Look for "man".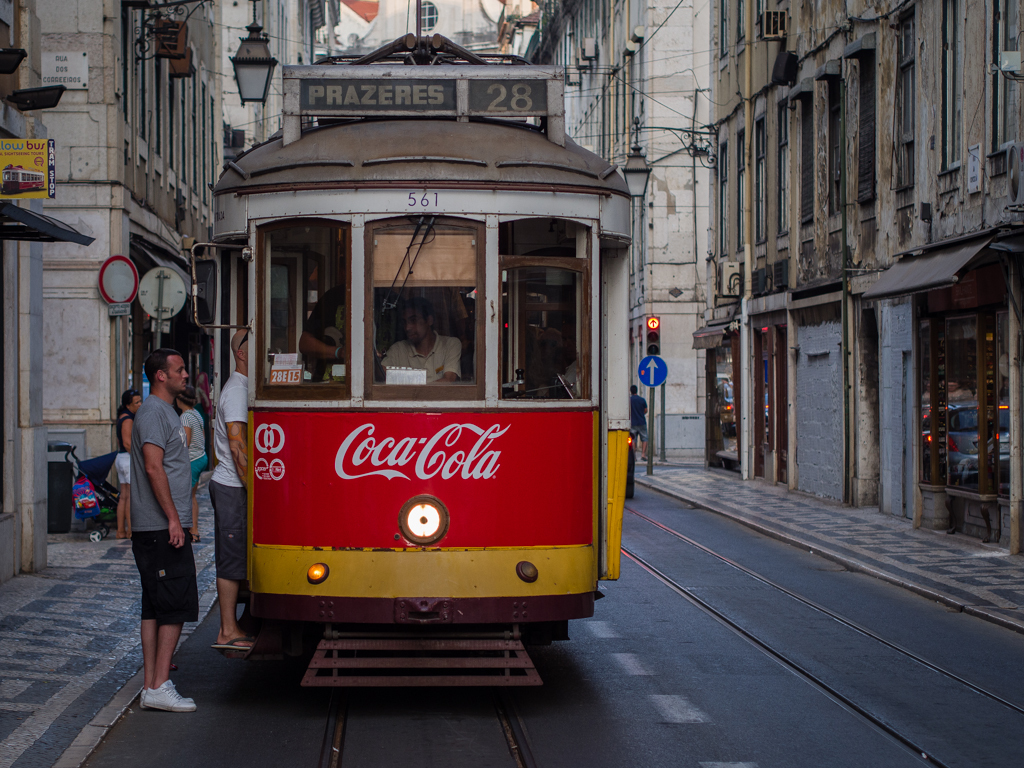
Found: l=104, t=330, r=213, b=714.
